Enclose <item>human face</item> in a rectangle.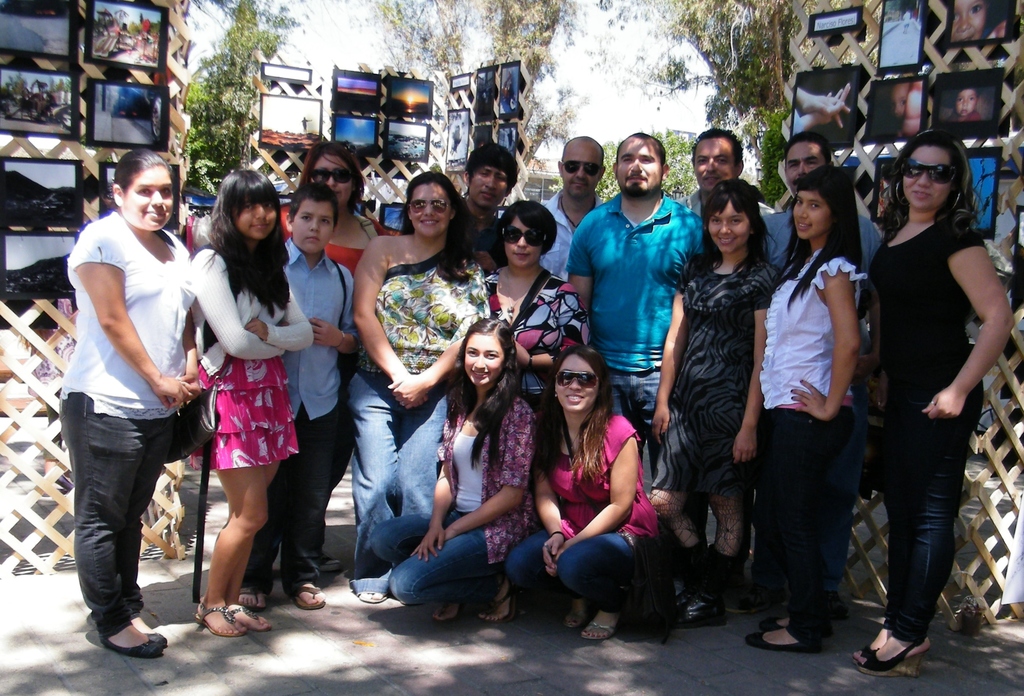
pyautogui.locateOnScreen(618, 136, 658, 193).
